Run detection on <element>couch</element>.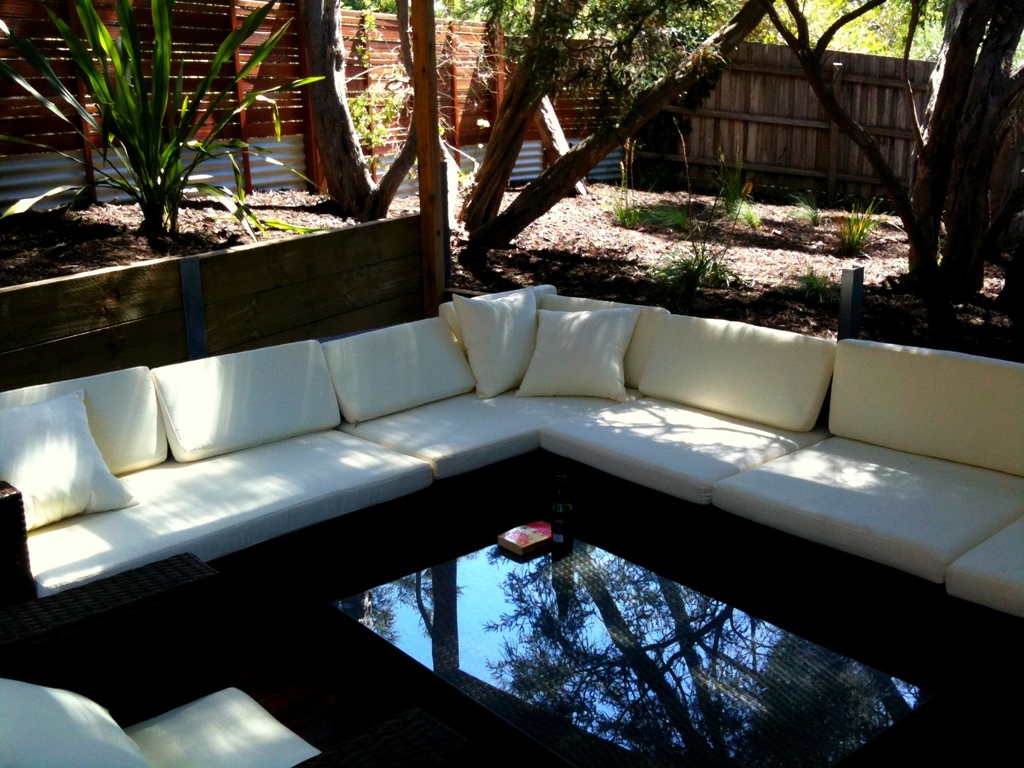
Result: bbox=(0, 283, 1023, 735).
